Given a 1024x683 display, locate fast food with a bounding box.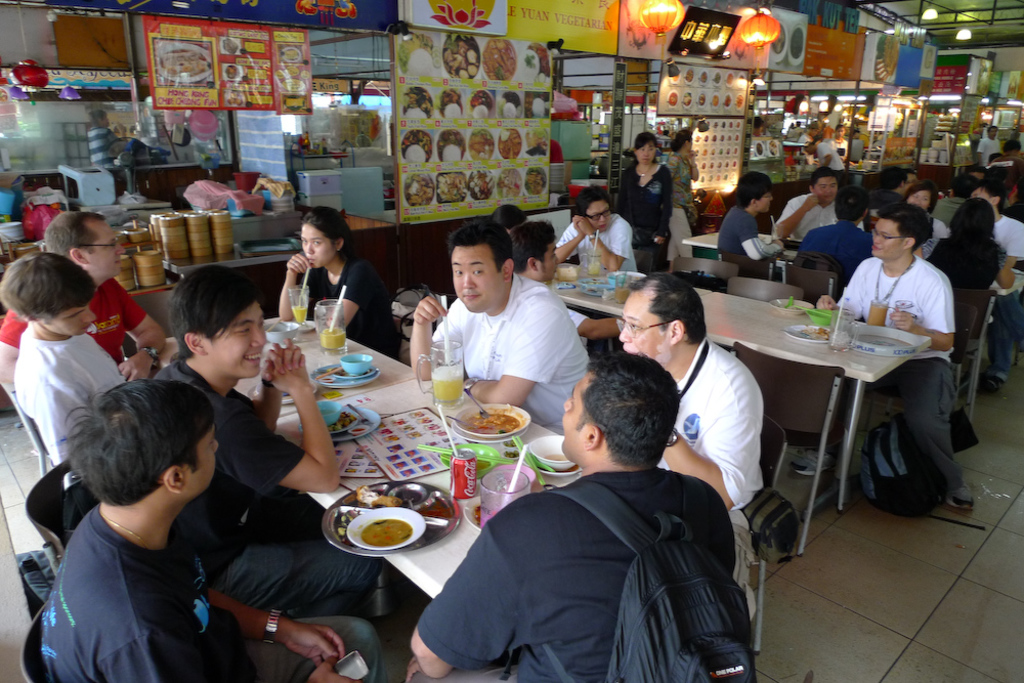
Located: 464,412,519,436.
